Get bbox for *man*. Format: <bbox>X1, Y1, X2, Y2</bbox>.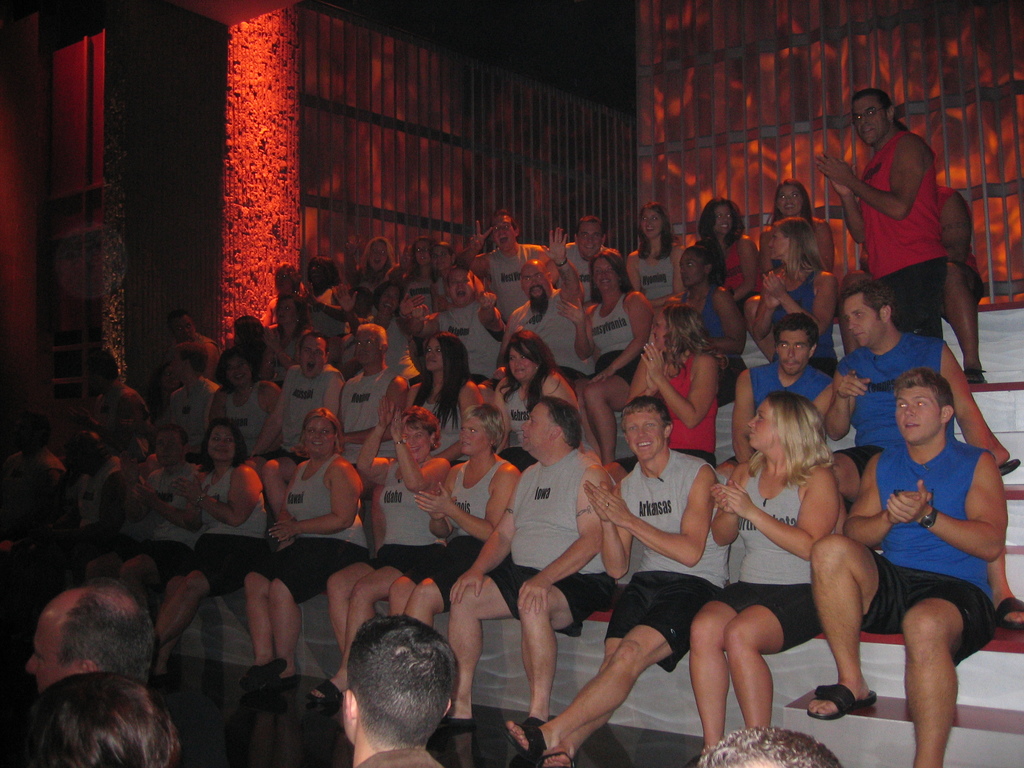
<bbox>335, 614, 452, 767</bbox>.
